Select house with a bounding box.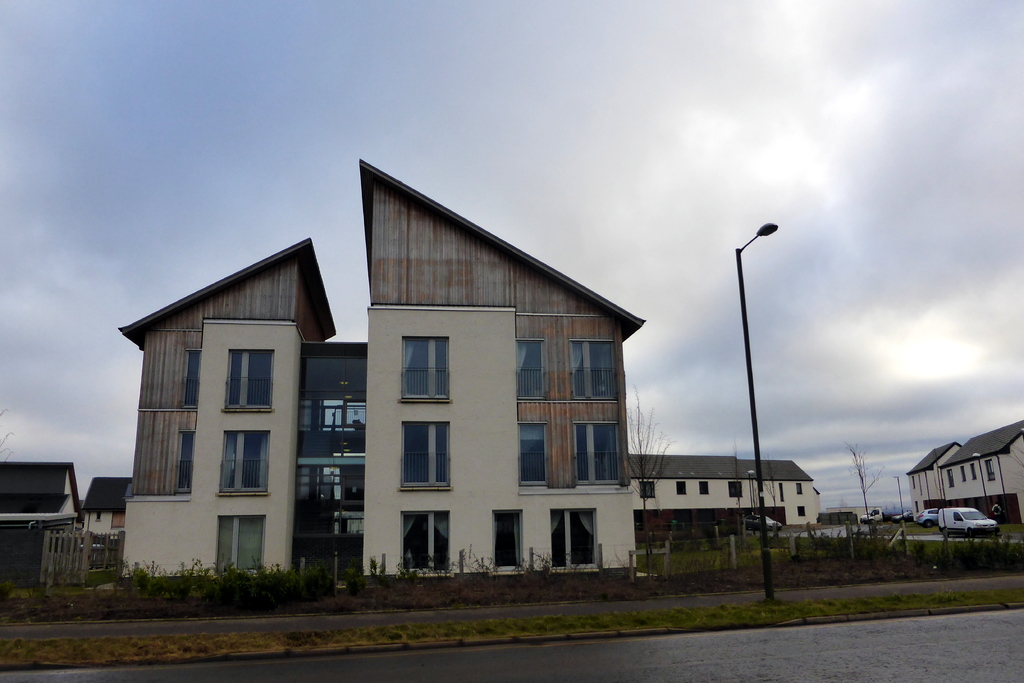
bbox=[625, 450, 819, 525].
